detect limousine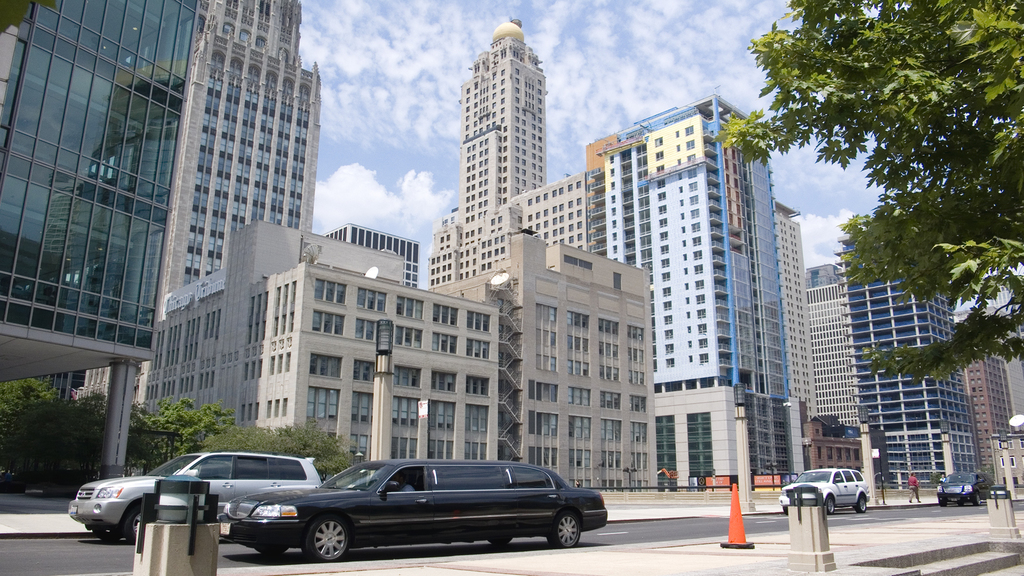
locate(227, 463, 609, 558)
